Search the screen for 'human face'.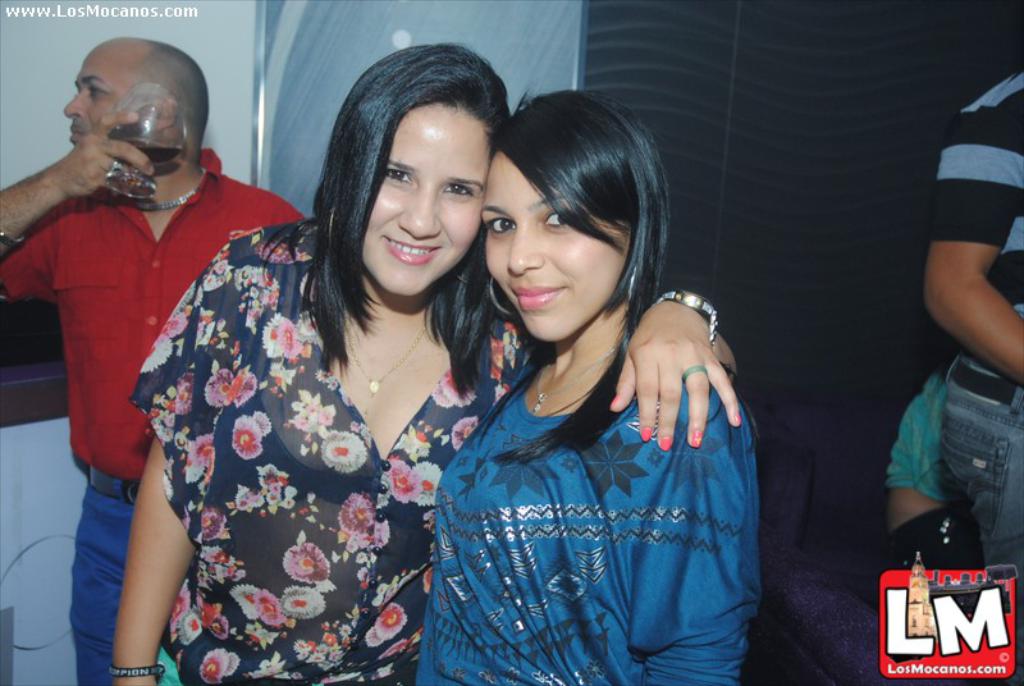
Found at [481, 151, 636, 343].
